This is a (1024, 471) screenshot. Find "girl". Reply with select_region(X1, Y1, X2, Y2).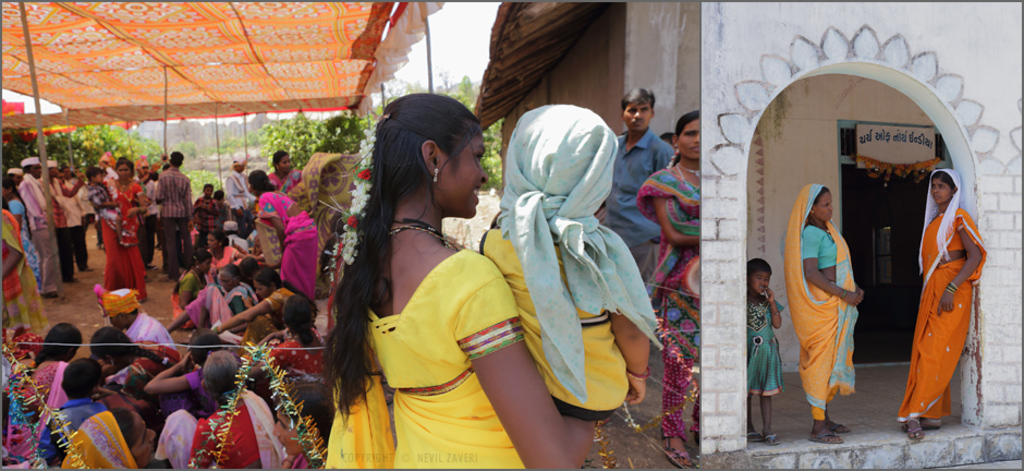
select_region(746, 261, 787, 445).
